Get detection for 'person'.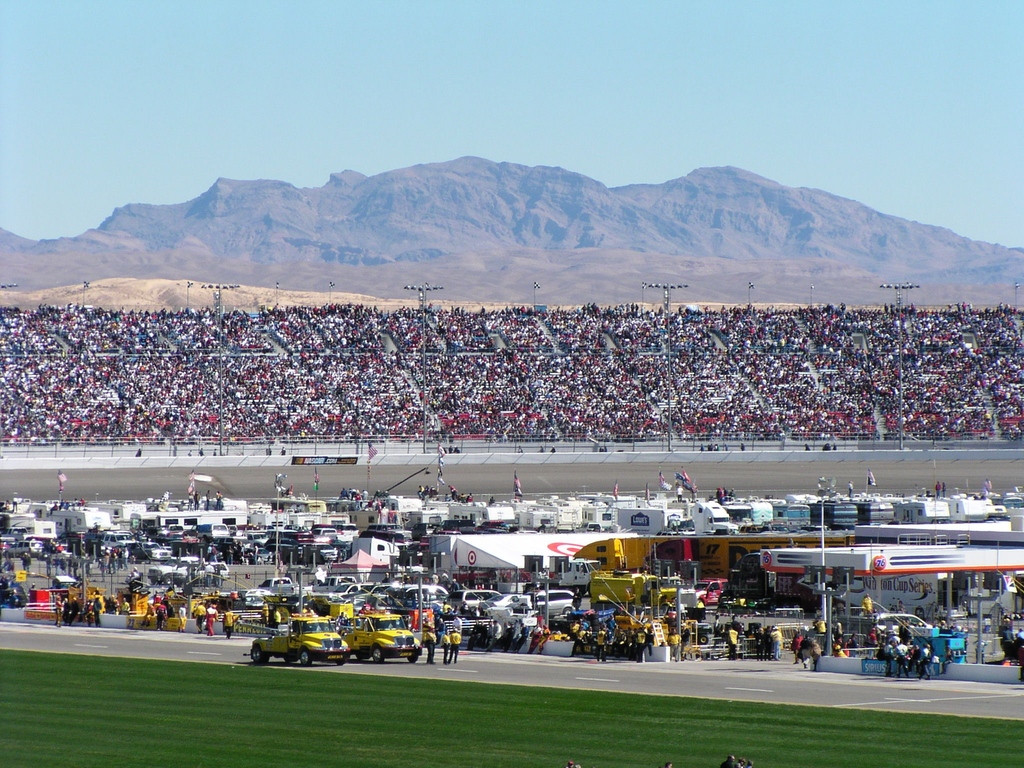
Detection: (x1=221, y1=606, x2=239, y2=638).
